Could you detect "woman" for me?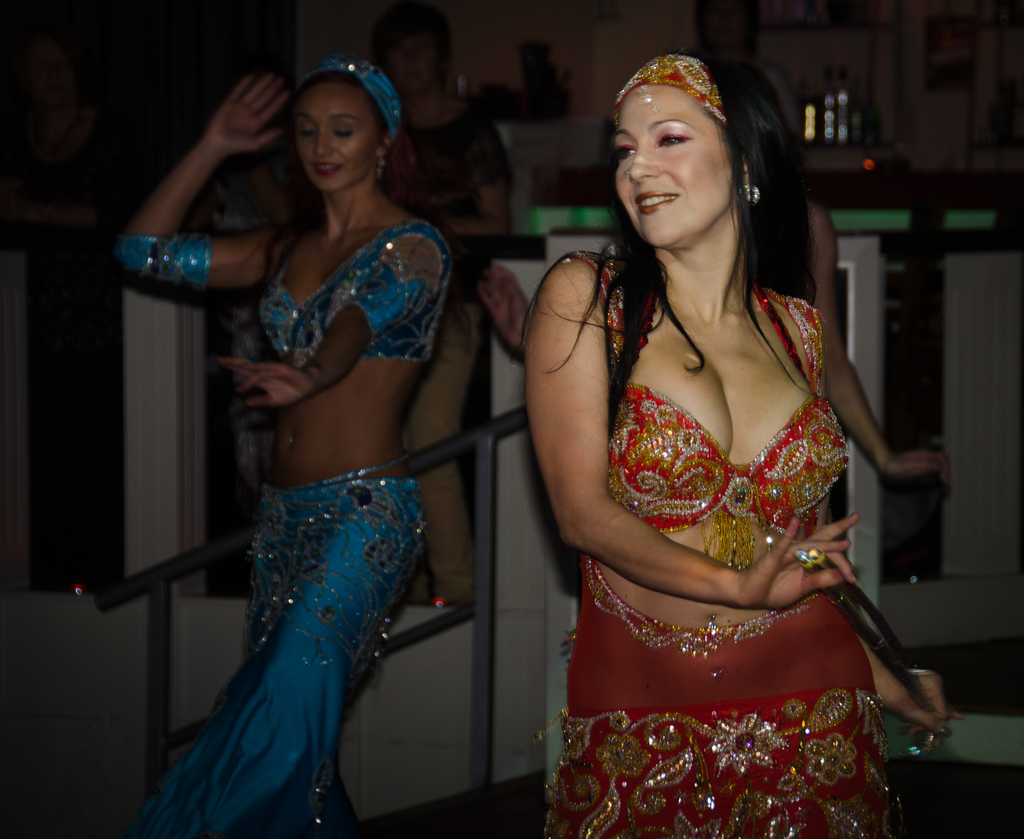
Detection result: 492 53 941 826.
